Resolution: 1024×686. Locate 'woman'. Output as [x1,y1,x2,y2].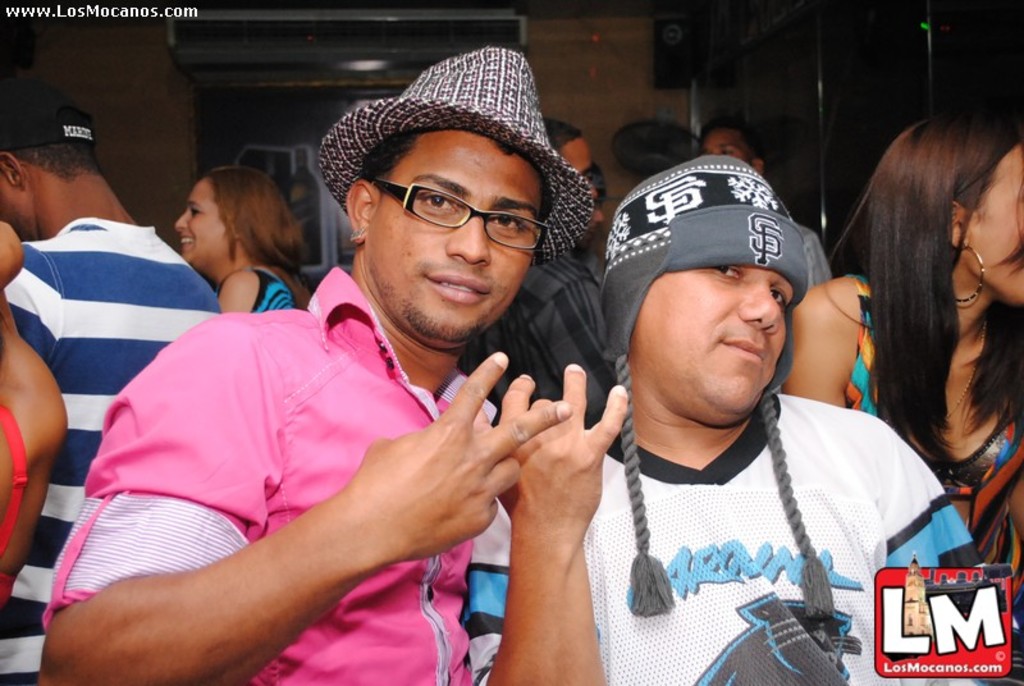
[819,82,1023,577].
